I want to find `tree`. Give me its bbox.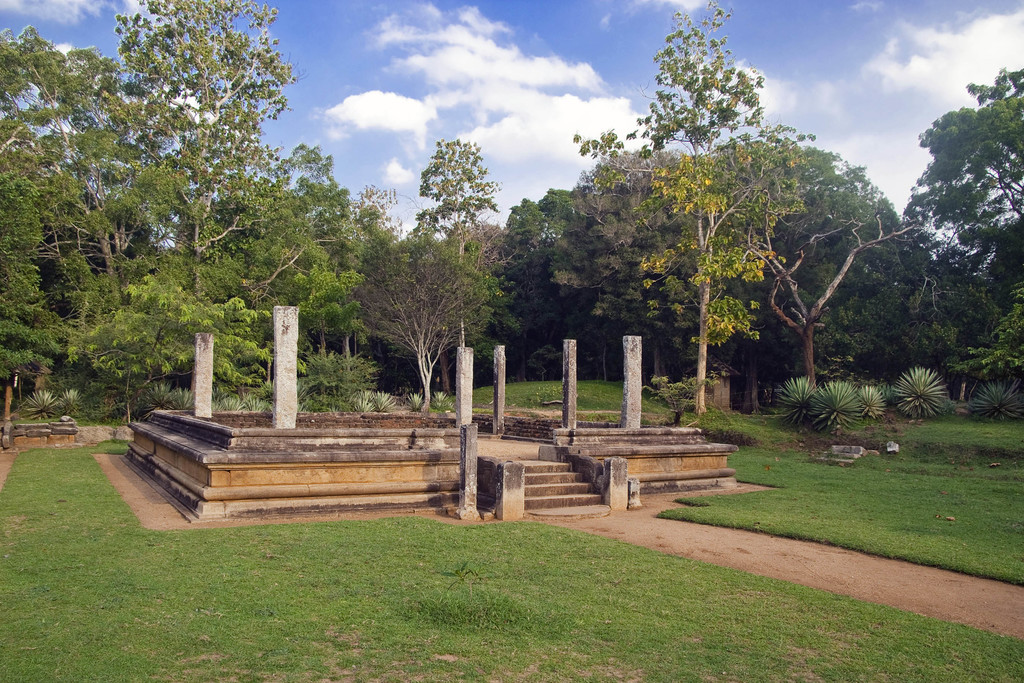
[0, 23, 203, 384].
